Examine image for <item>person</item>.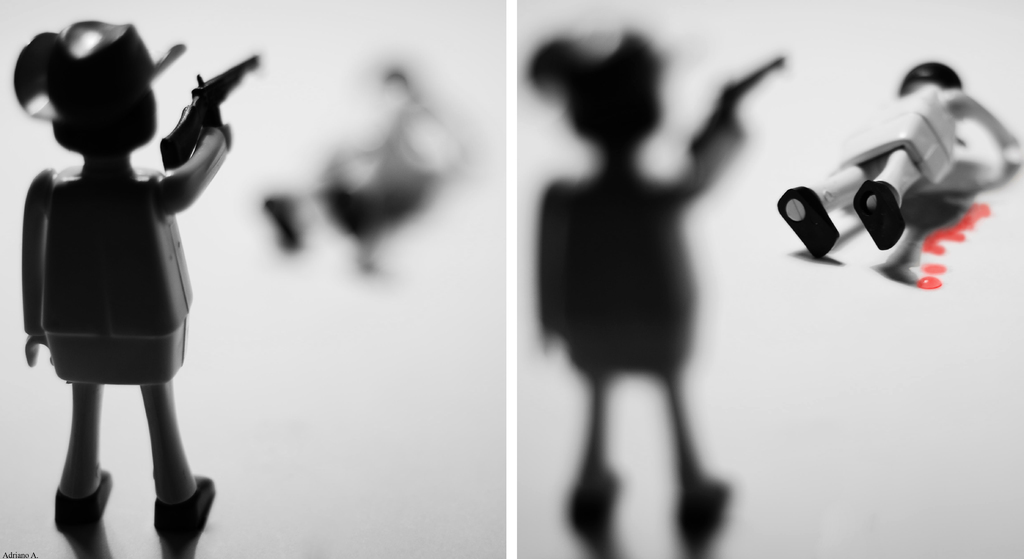
Examination result: left=520, top=17, right=786, bottom=558.
